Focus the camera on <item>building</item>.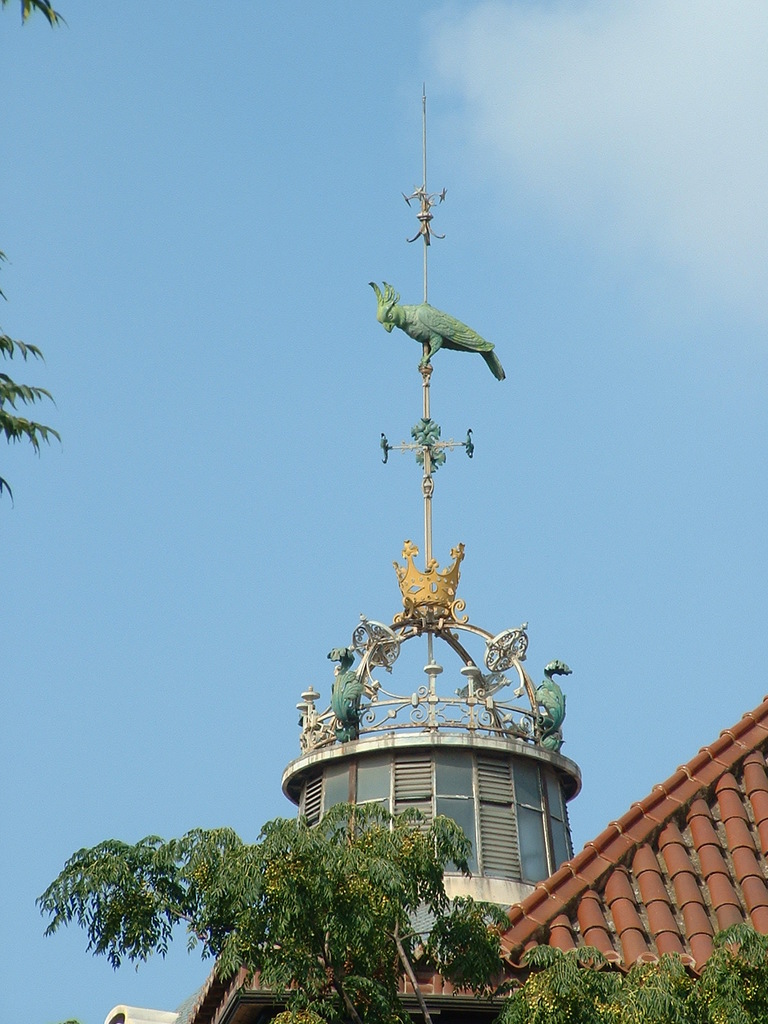
Focus region: BBox(195, 694, 767, 1023).
